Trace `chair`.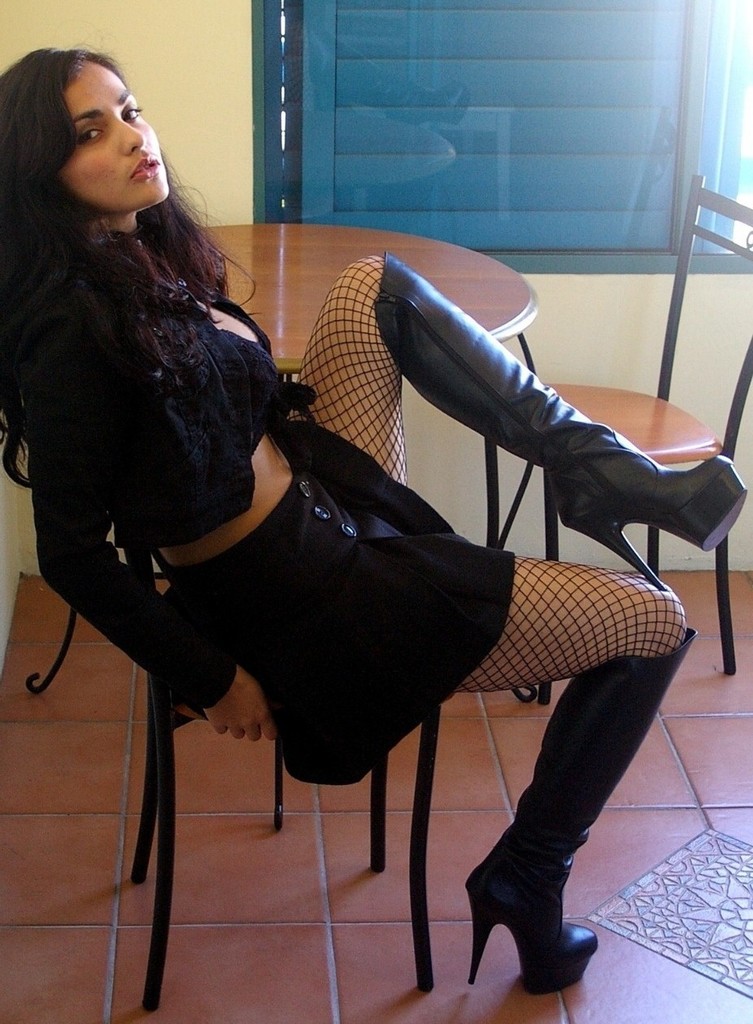
Traced to 110,524,448,1010.
